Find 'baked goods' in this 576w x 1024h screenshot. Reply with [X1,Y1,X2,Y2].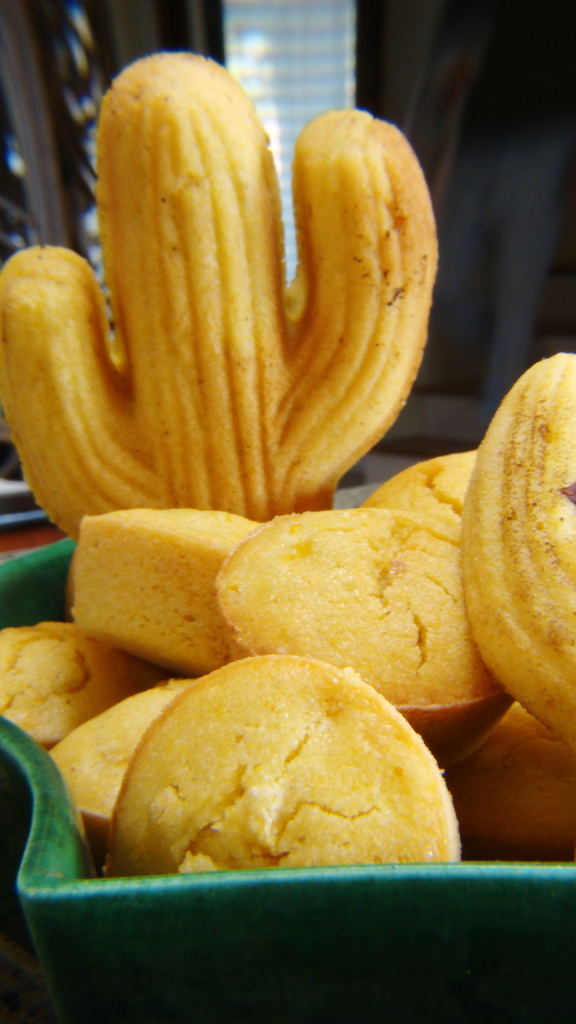
[464,350,575,764].
